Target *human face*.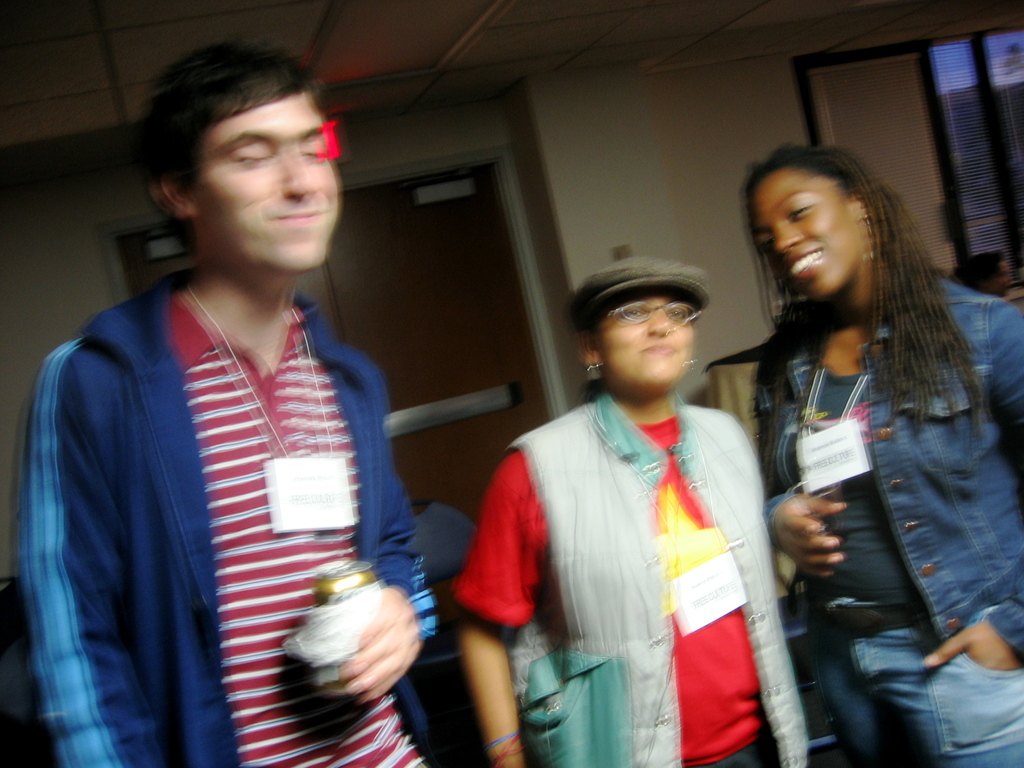
Target region: pyautogui.locateOnScreen(745, 161, 875, 294).
